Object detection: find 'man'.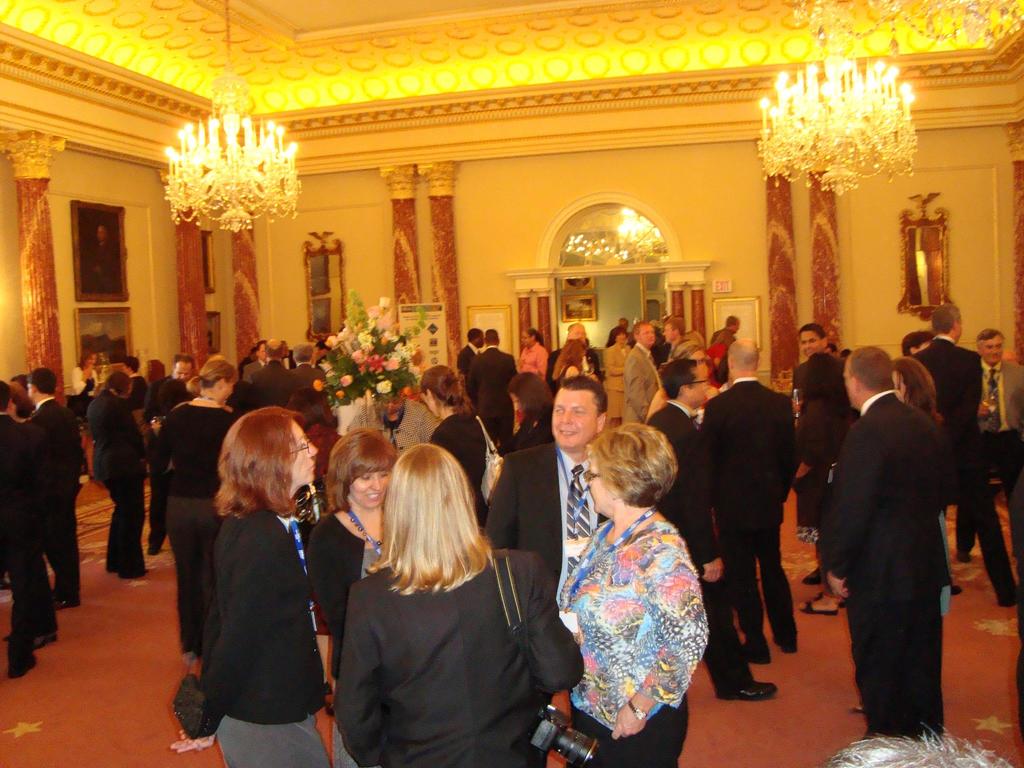
Rect(711, 312, 740, 347).
